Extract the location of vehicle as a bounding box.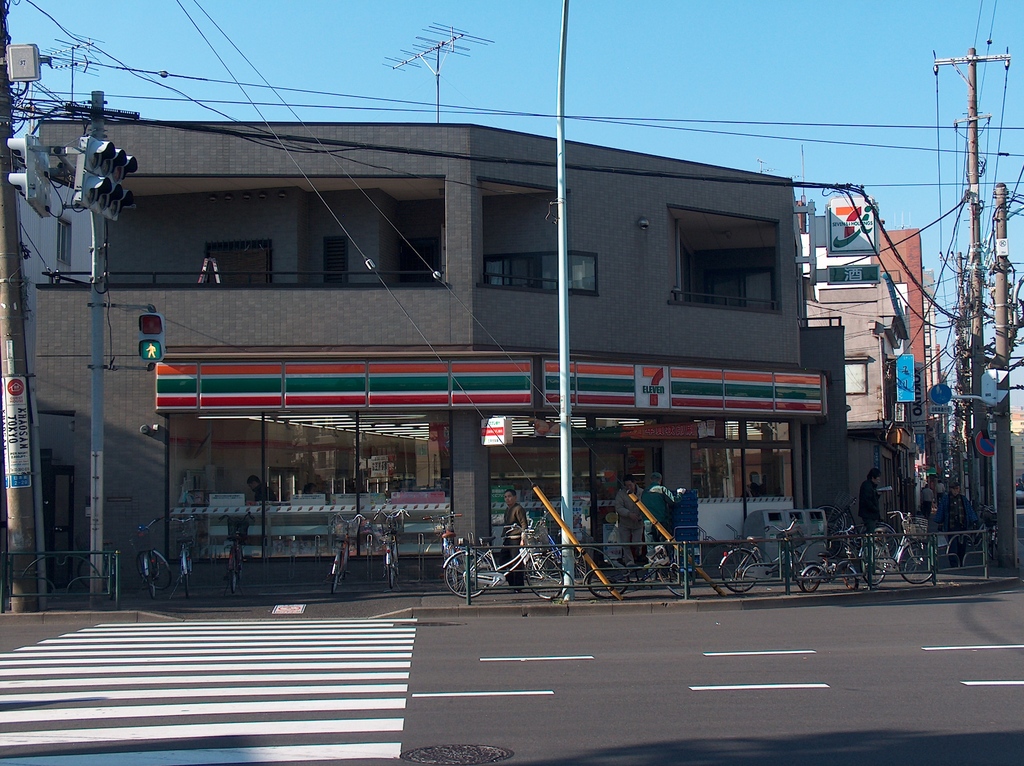
x1=219 y1=515 x2=260 y2=596.
